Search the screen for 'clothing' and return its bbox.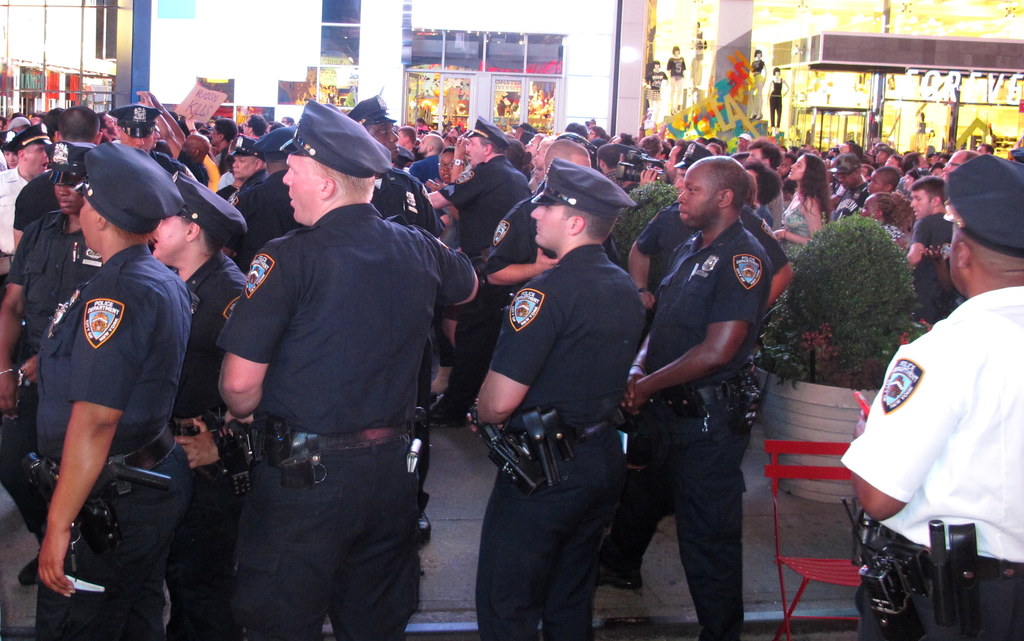
Found: BBox(844, 284, 1023, 561).
